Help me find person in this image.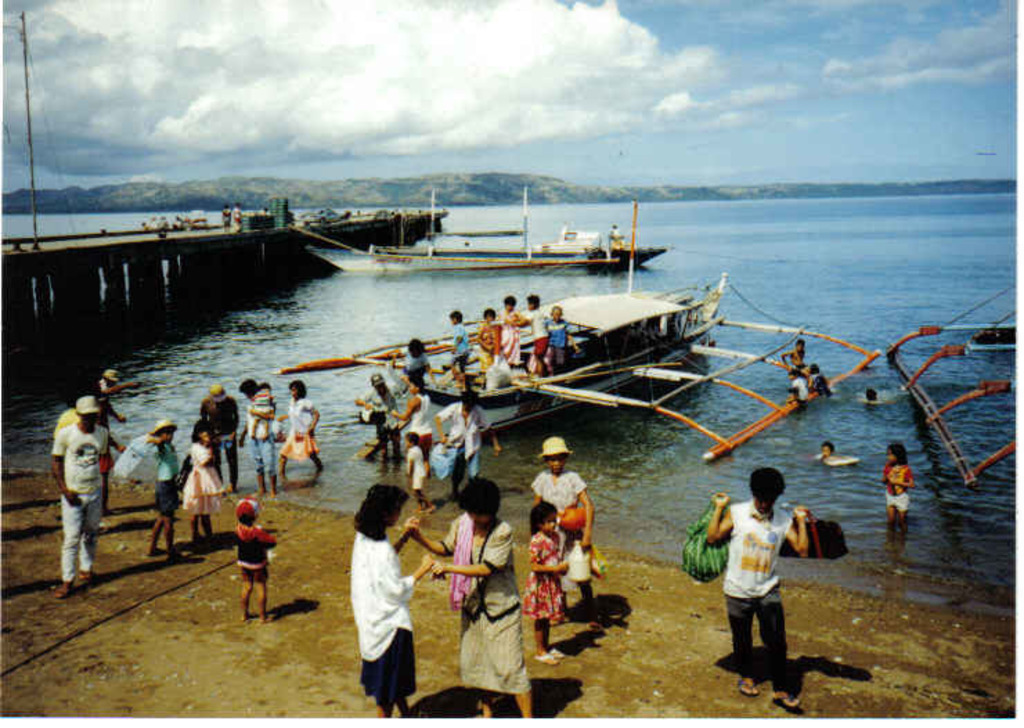
Found it: 708:464:807:702.
